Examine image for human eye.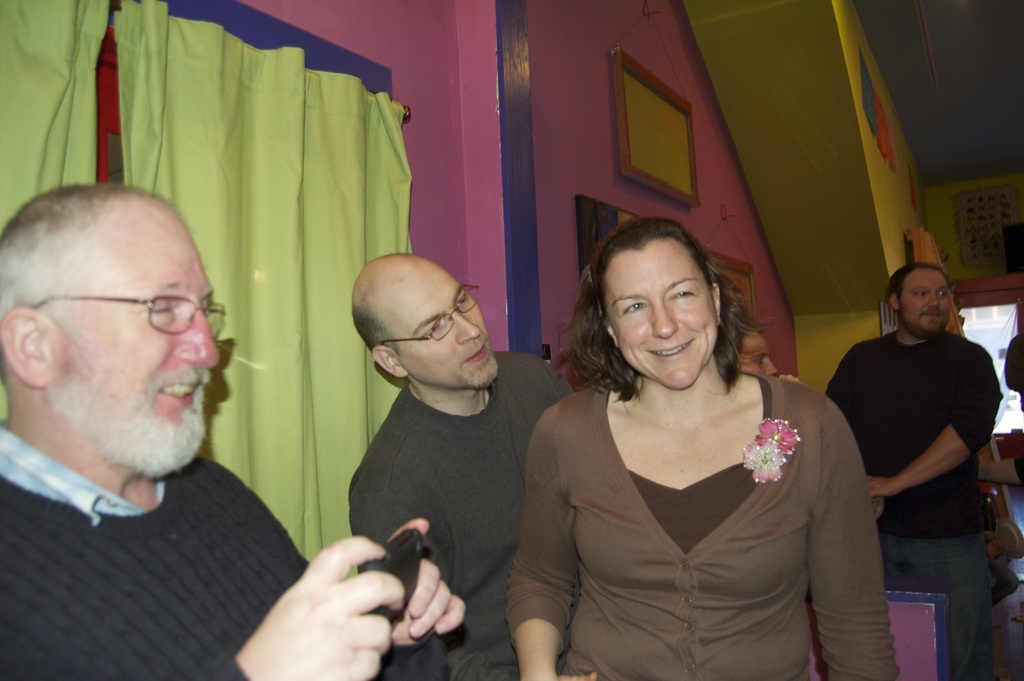
Examination result: bbox=(429, 324, 445, 336).
